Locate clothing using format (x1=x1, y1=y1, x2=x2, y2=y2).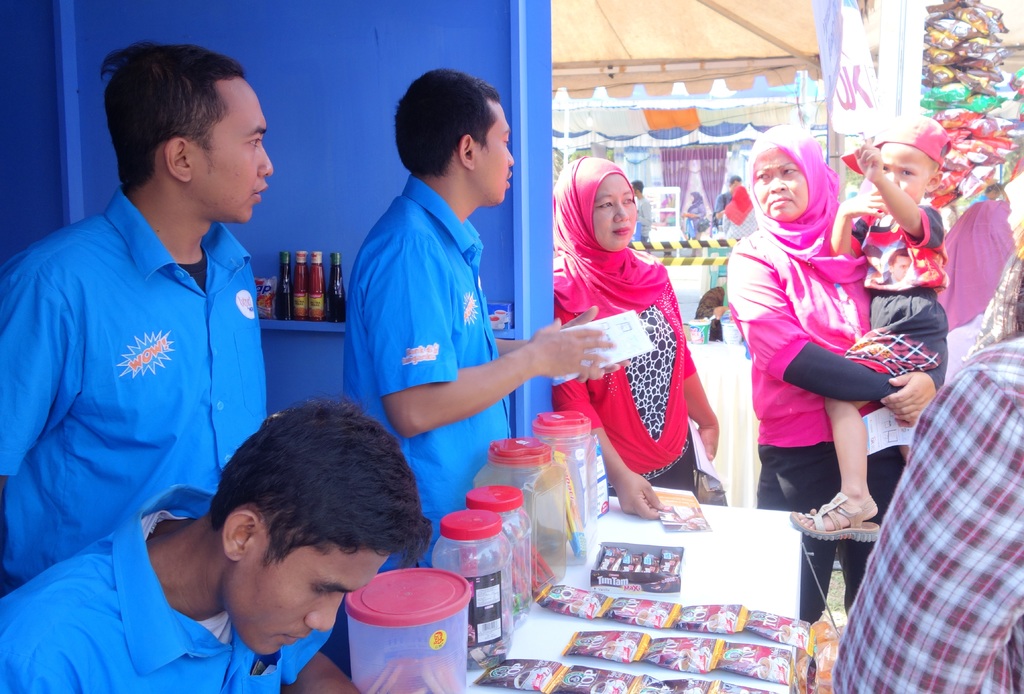
(x1=712, y1=195, x2=735, y2=213).
